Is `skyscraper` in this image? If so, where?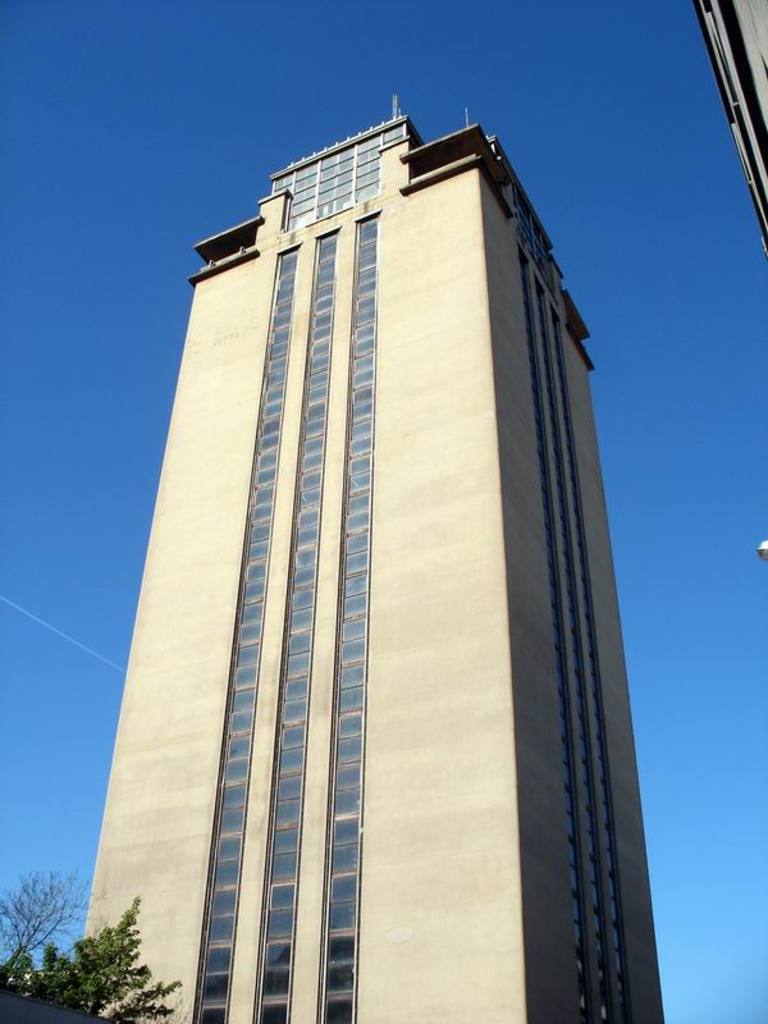
Yes, at pyautogui.locateOnScreen(687, 0, 767, 253).
